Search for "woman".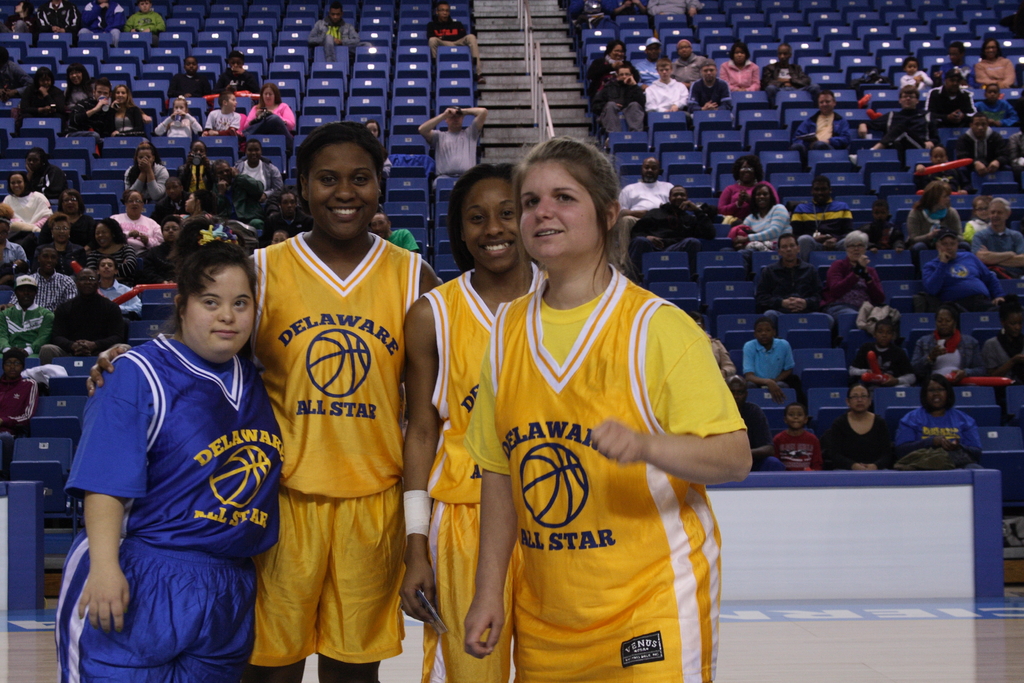
Found at select_region(0, 0, 44, 35).
